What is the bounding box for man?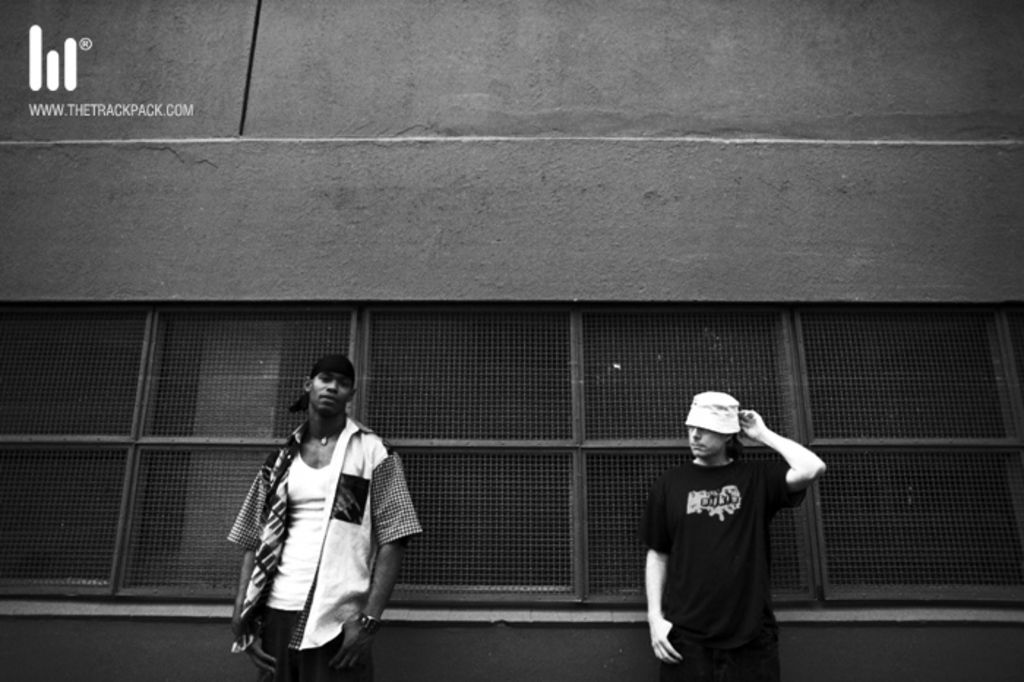
select_region(635, 391, 822, 681).
